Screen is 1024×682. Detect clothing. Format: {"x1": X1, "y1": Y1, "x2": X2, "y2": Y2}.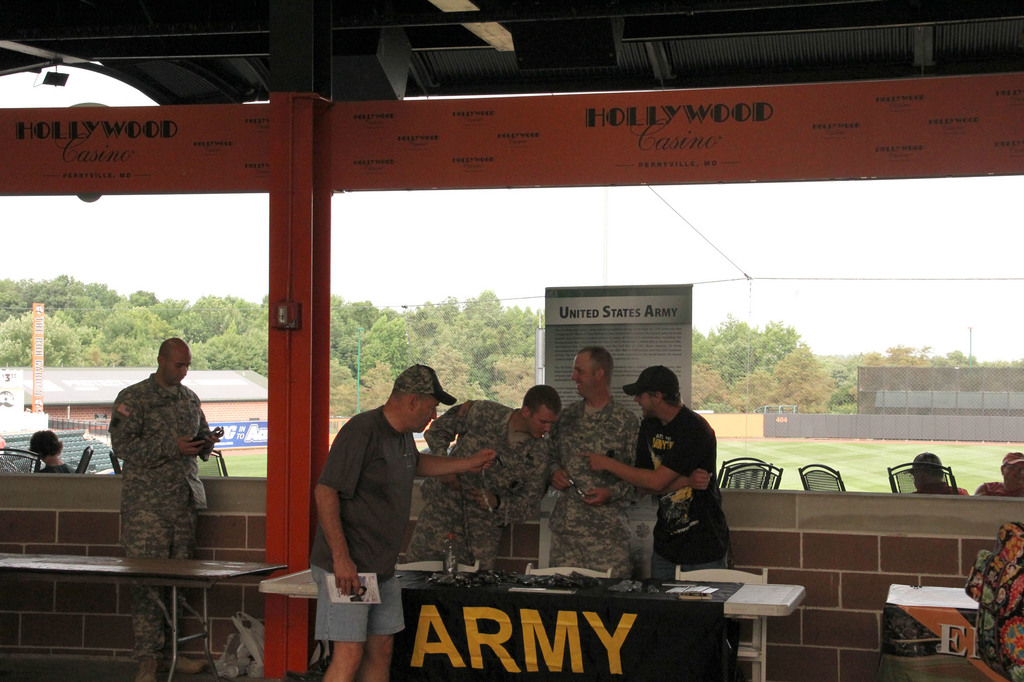
{"x1": 310, "y1": 379, "x2": 459, "y2": 616}.
